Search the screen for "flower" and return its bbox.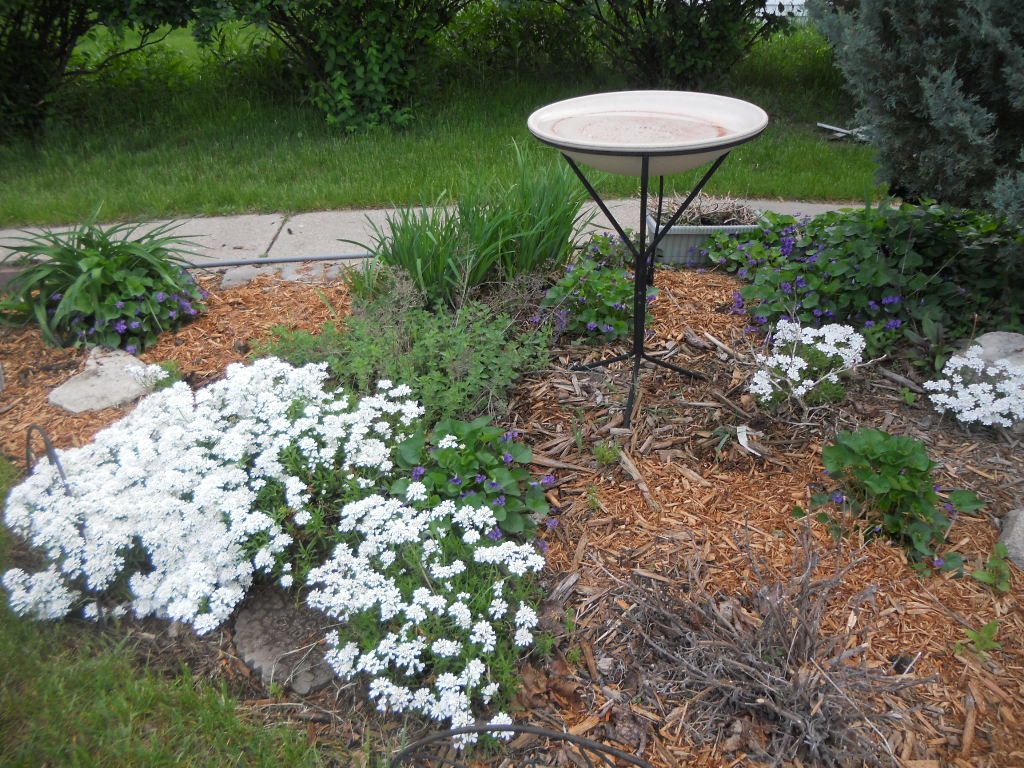
Found: <region>812, 305, 828, 319</region>.
